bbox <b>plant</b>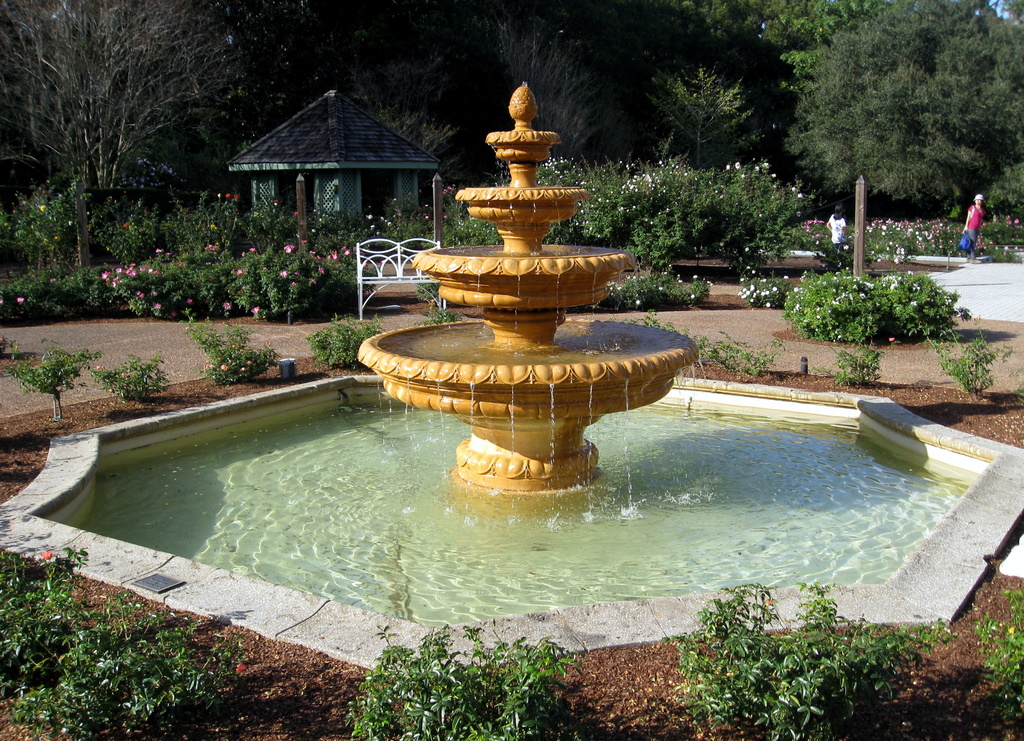
[964,583,1023,739]
